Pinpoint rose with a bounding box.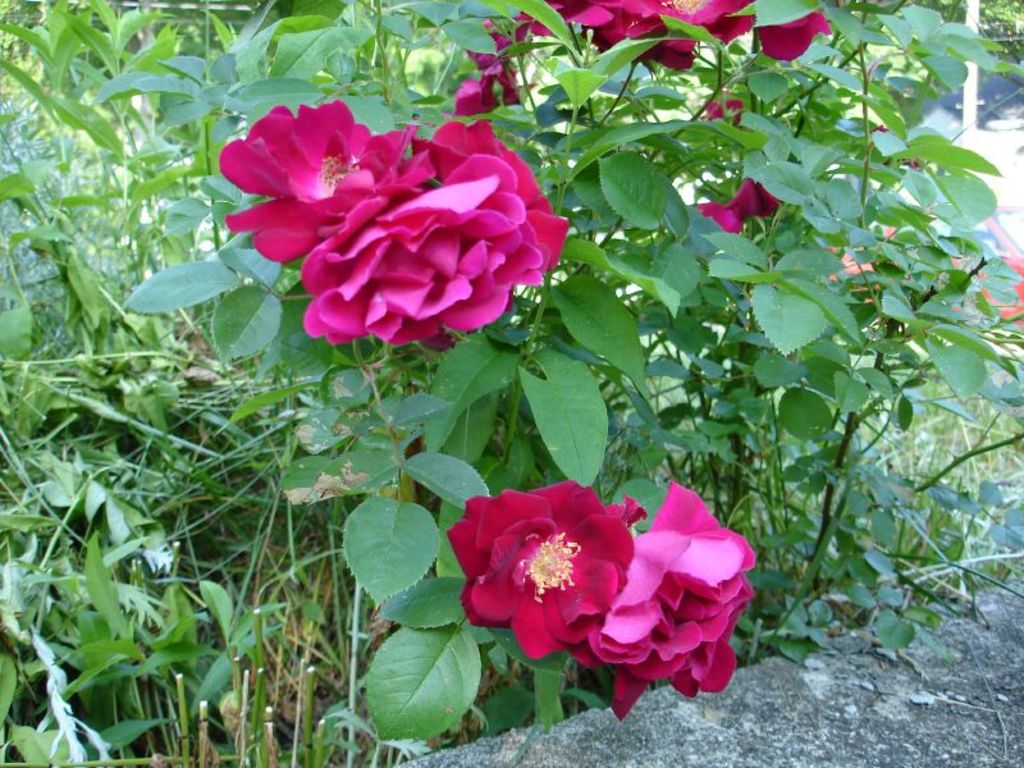
{"left": 300, "top": 157, "right": 548, "bottom": 348}.
